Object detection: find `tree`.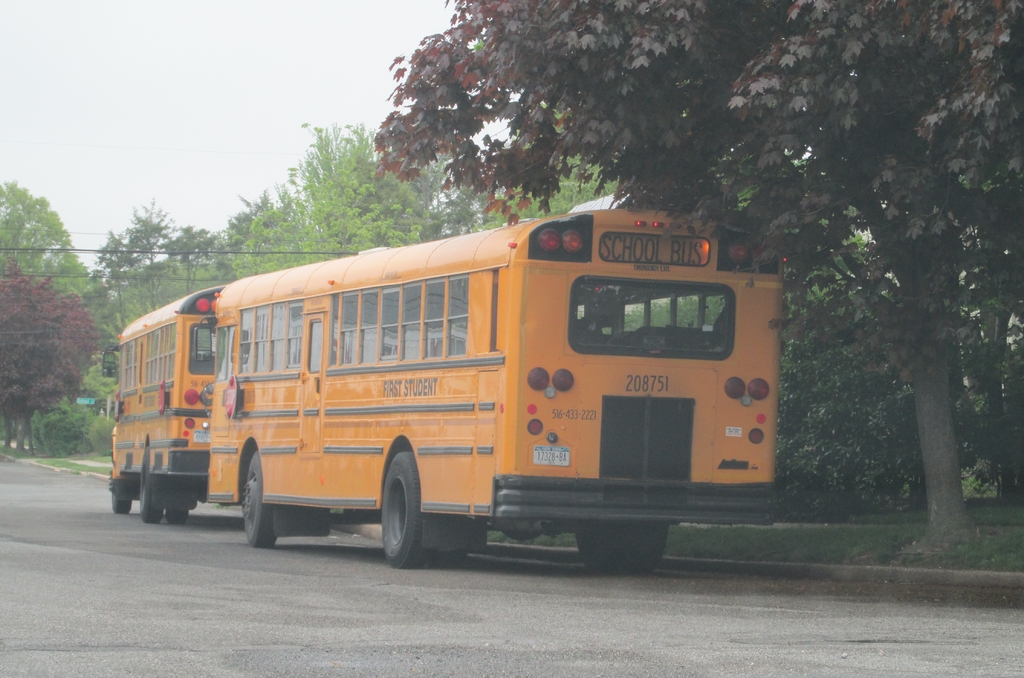
(left=478, top=144, right=616, bottom=221).
